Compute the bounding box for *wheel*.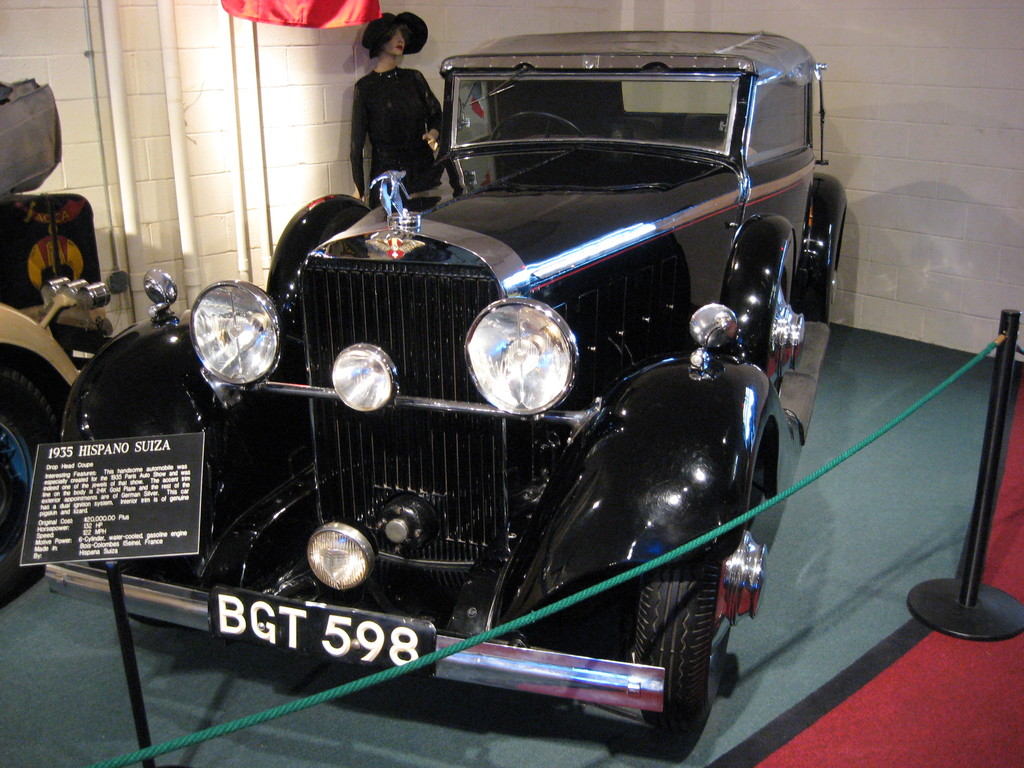
[x1=486, y1=108, x2=584, y2=154].
